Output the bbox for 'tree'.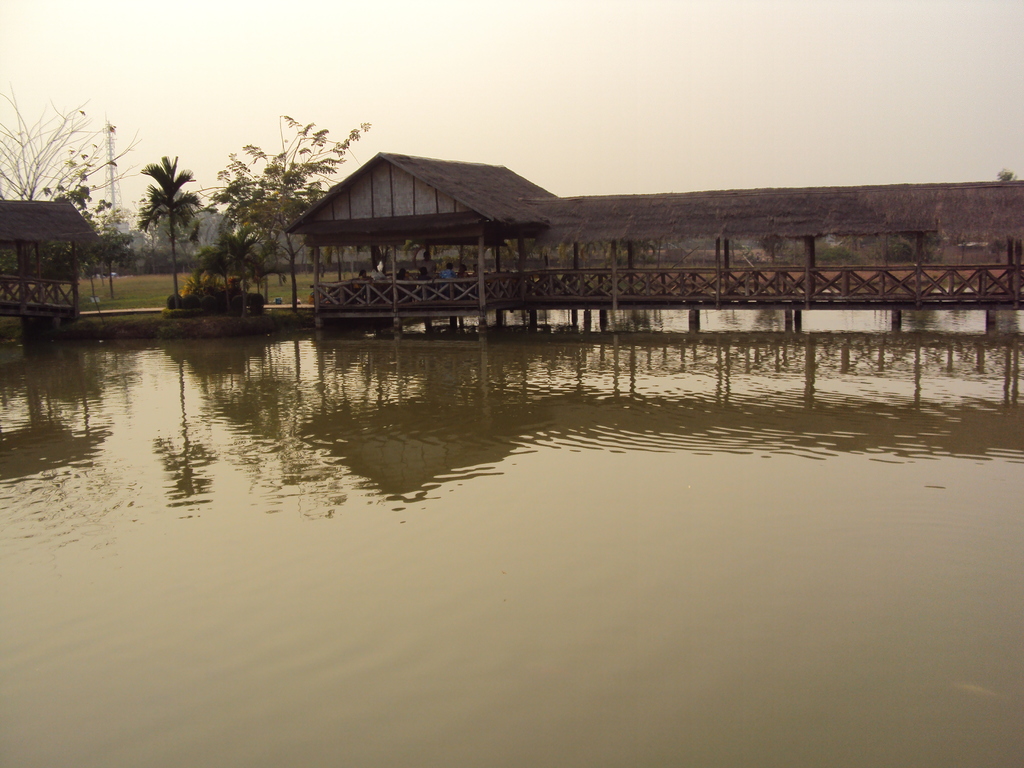
(49, 176, 137, 303).
